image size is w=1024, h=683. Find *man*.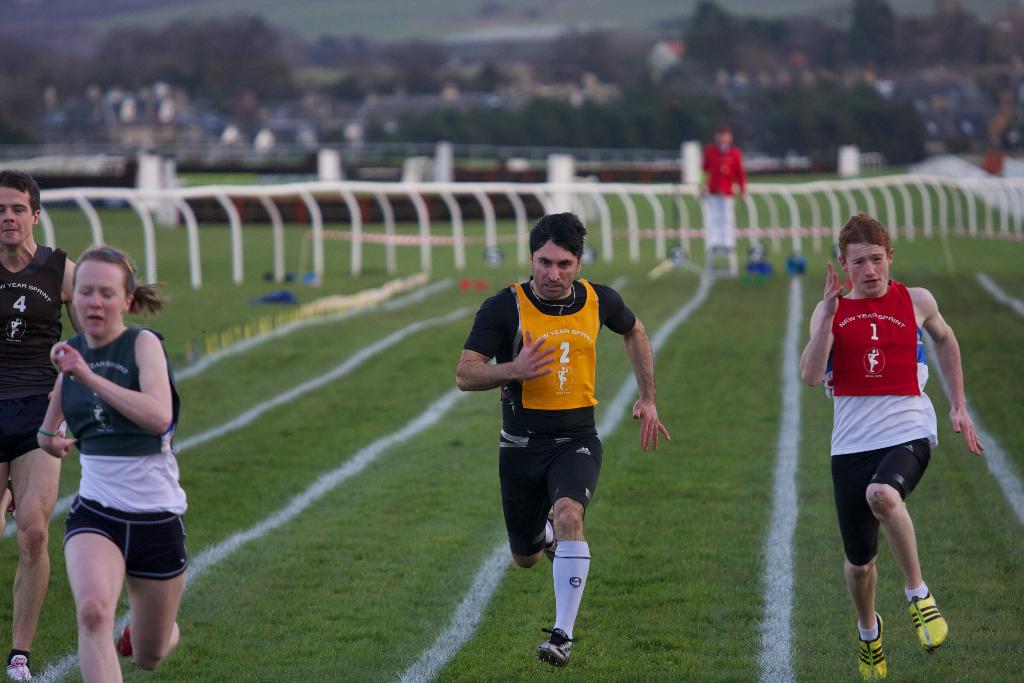
[left=700, top=126, right=745, bottom=252].
